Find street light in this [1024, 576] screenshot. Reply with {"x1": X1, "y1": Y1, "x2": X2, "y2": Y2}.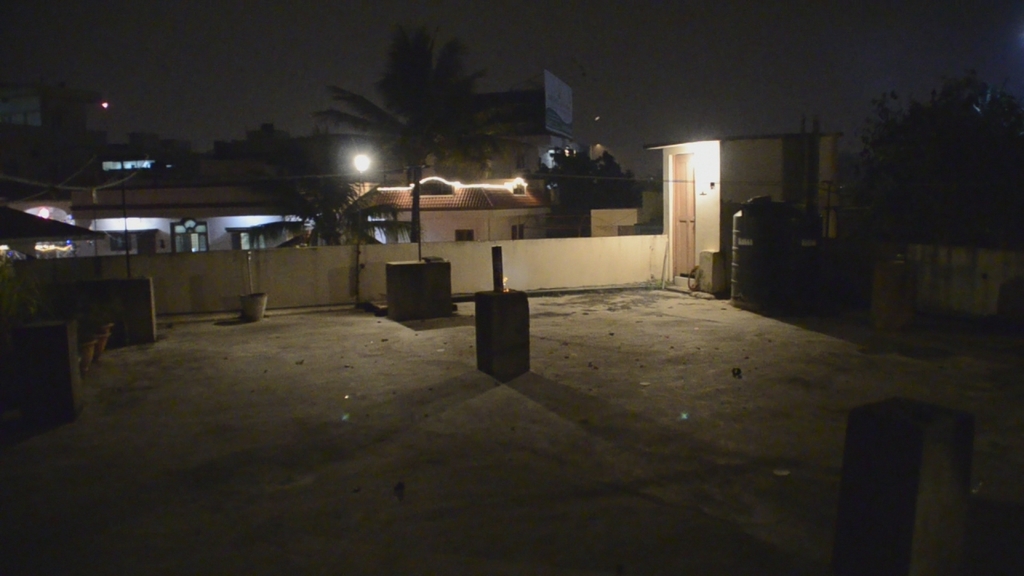
{"x1": 99, "y1": 101, "x2": 111, "y2": 112}.
